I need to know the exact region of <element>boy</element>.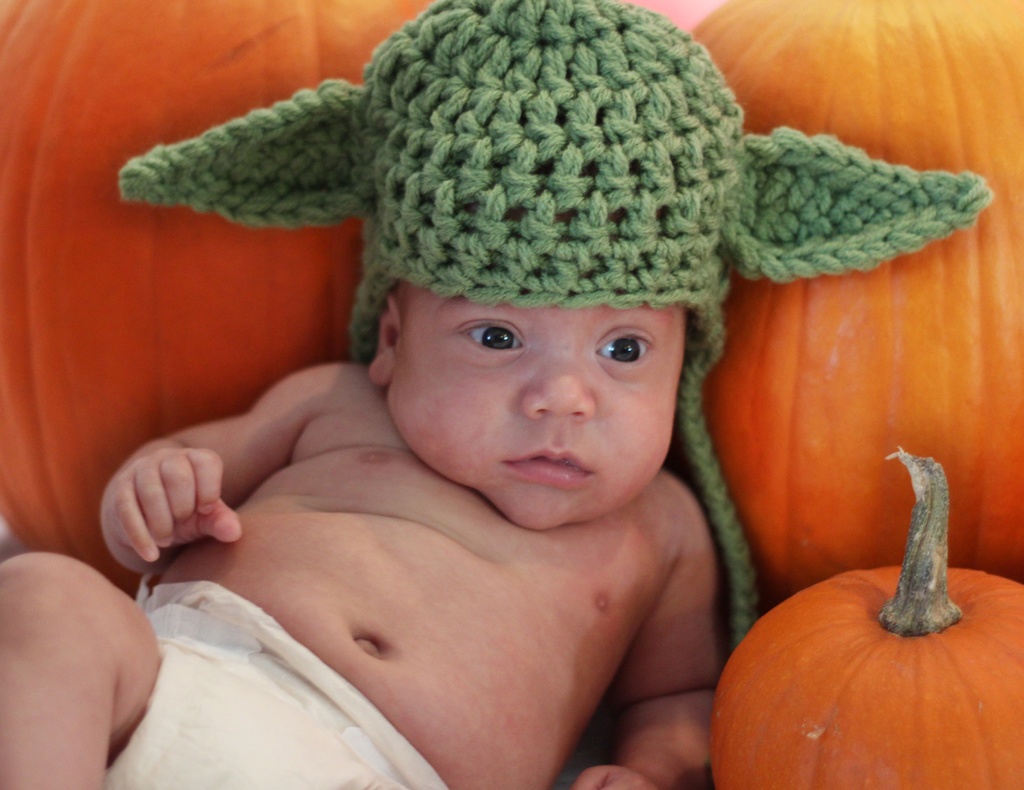
Region: [x1=0, y1=0, x2=987, y2=789].
